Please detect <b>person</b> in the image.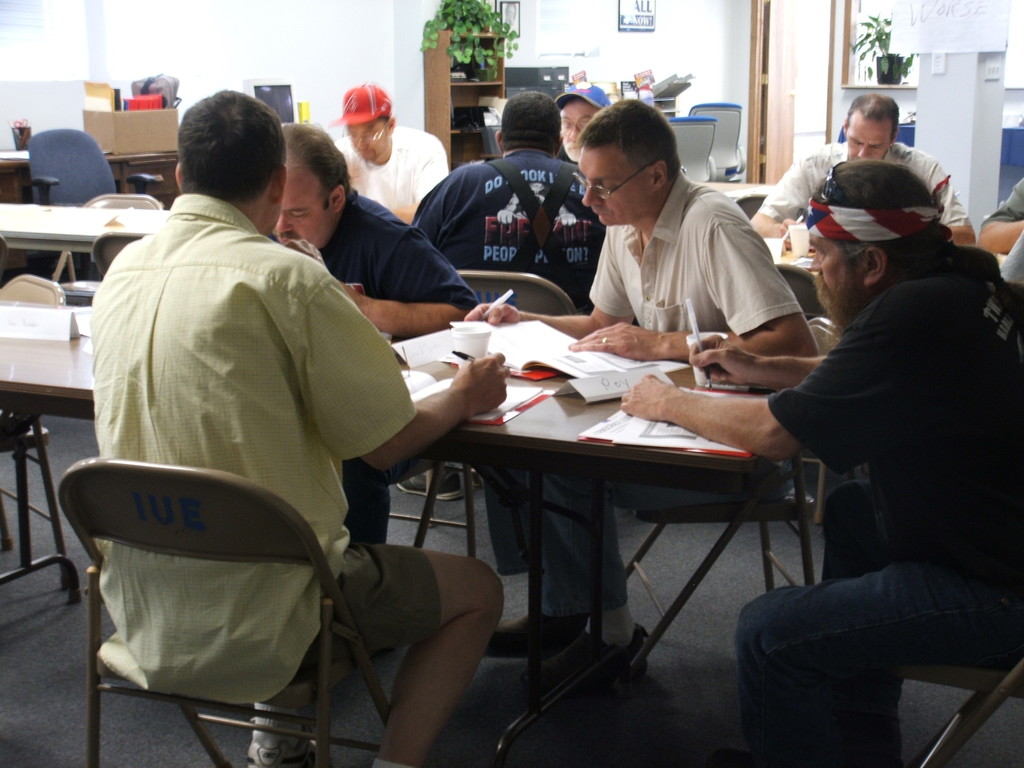
region(87, 87, 504, 767).
